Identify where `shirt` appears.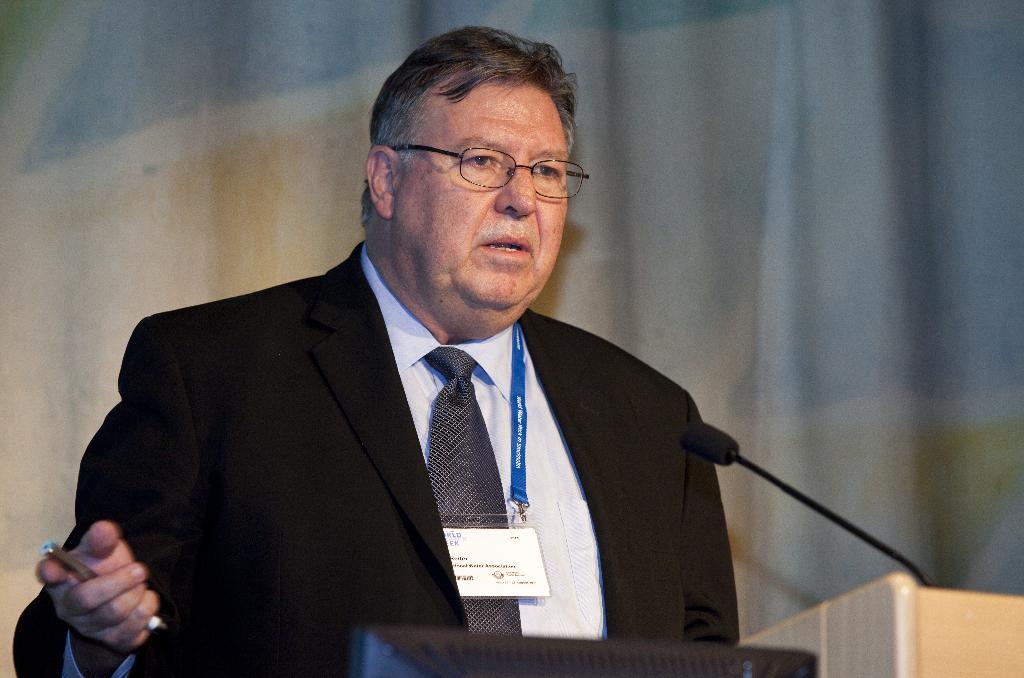
Appears at crop(362, 242, 601, 638).
